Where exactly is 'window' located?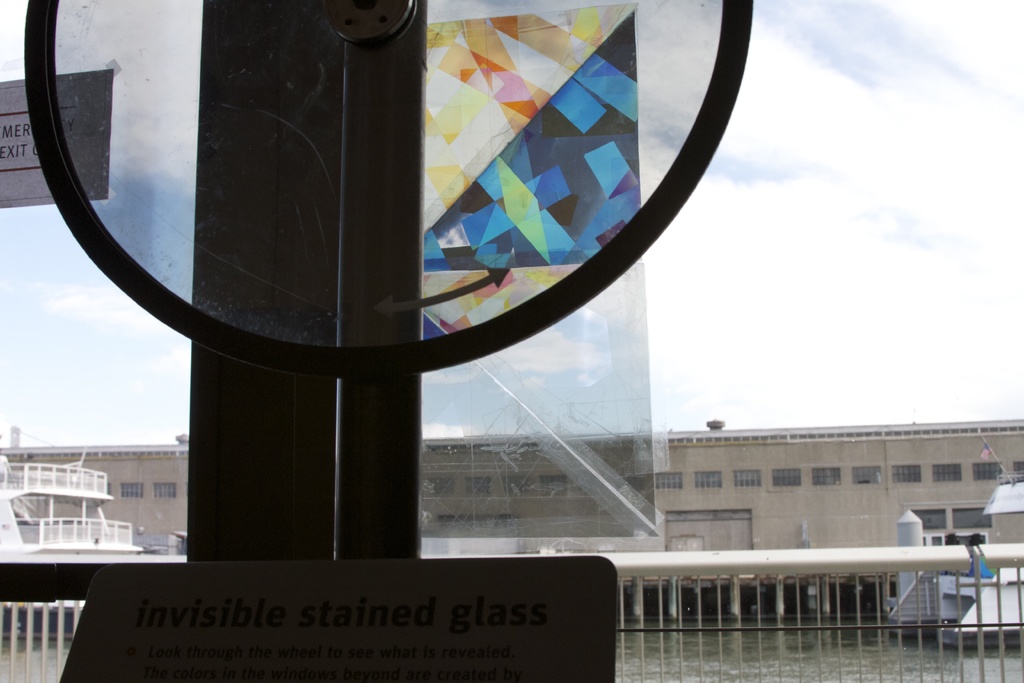
Its bounding box is x1=931 y1=461 x2=964 y2=486.
